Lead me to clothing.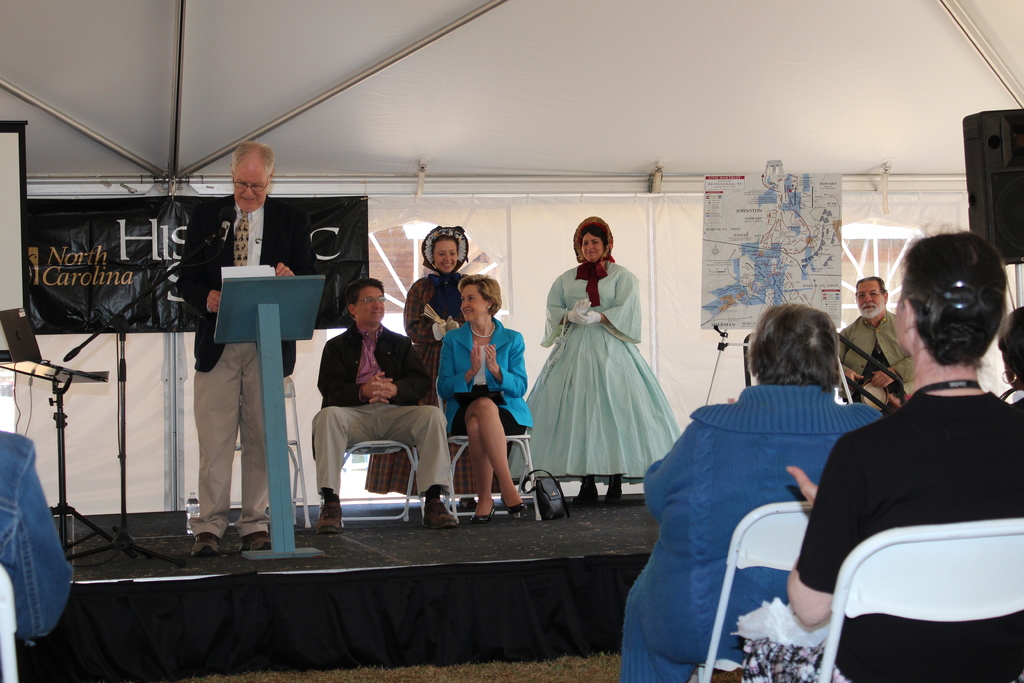
Lead to (619, 379, 892, 682).
